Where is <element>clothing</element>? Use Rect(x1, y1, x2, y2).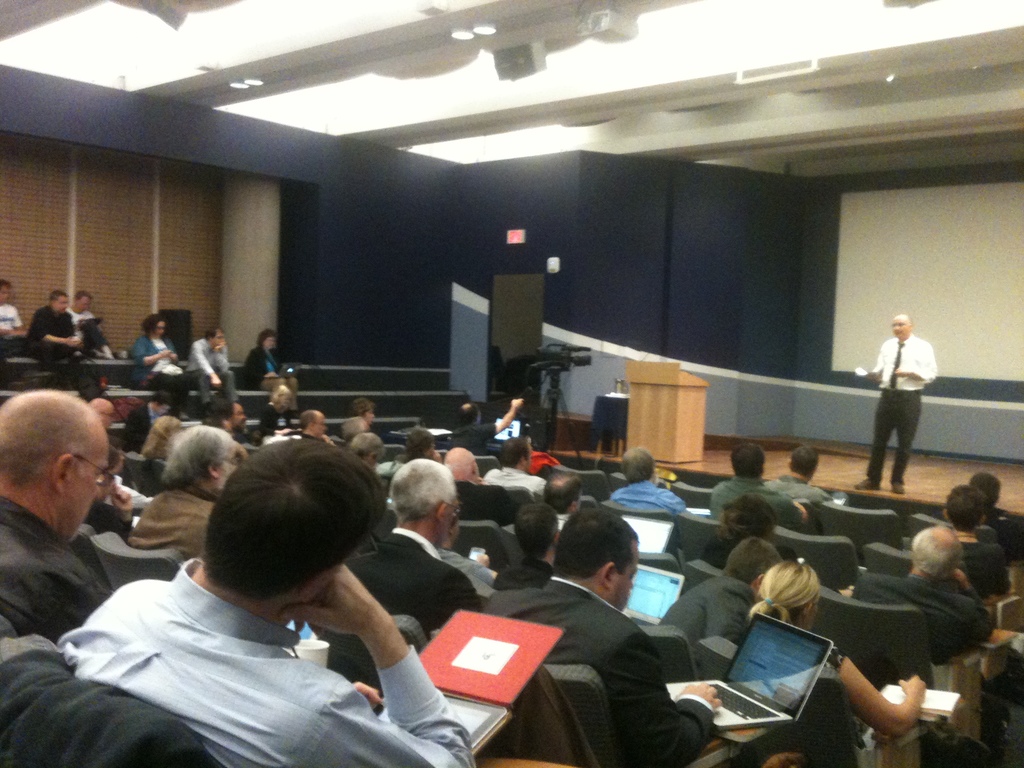
Rect(68, 307, 110, 353).
